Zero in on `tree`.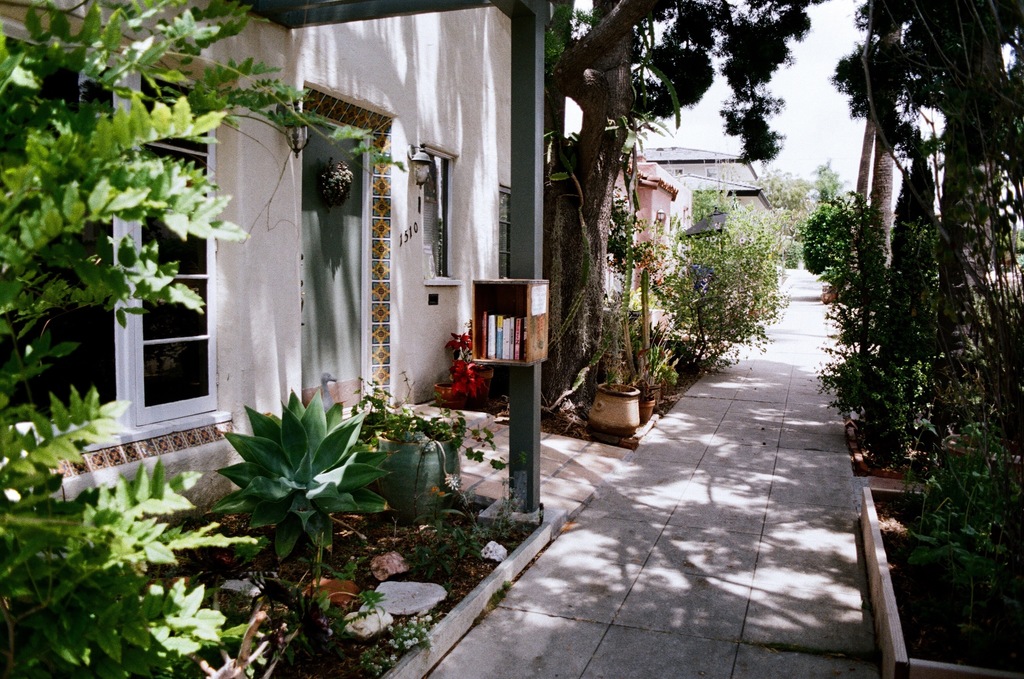
Zeroed in: x1=545 y1=0 x2=826 y2=431.
